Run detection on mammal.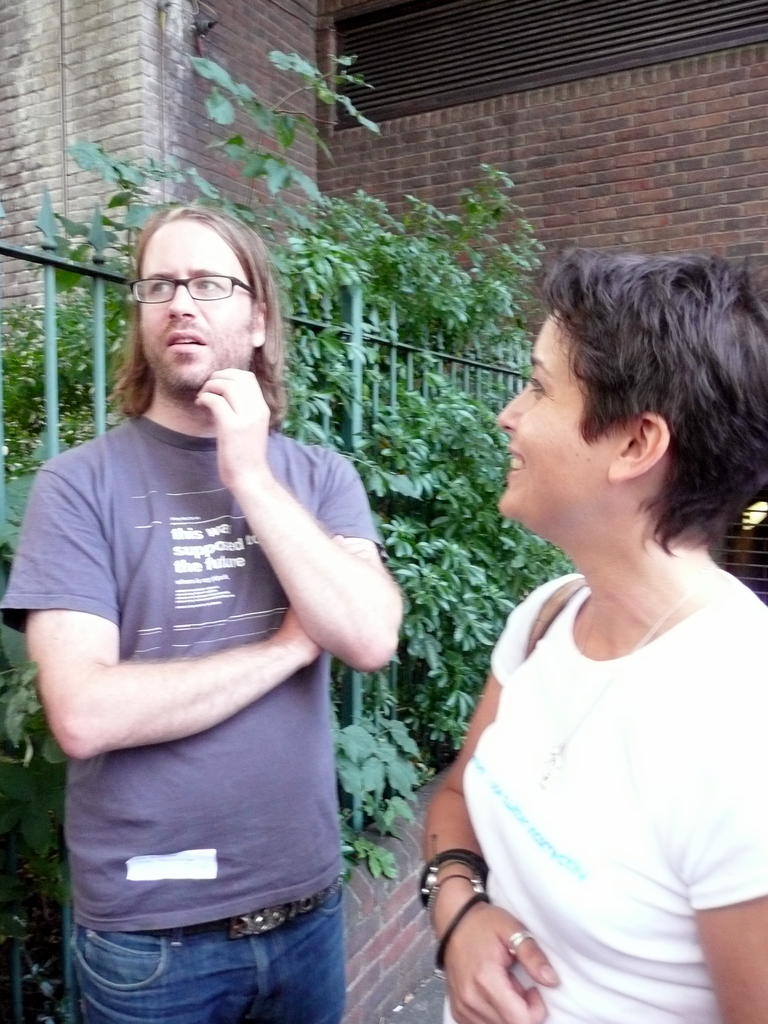
Result: x1=0 y1=202 x2=412 y2=1023.
